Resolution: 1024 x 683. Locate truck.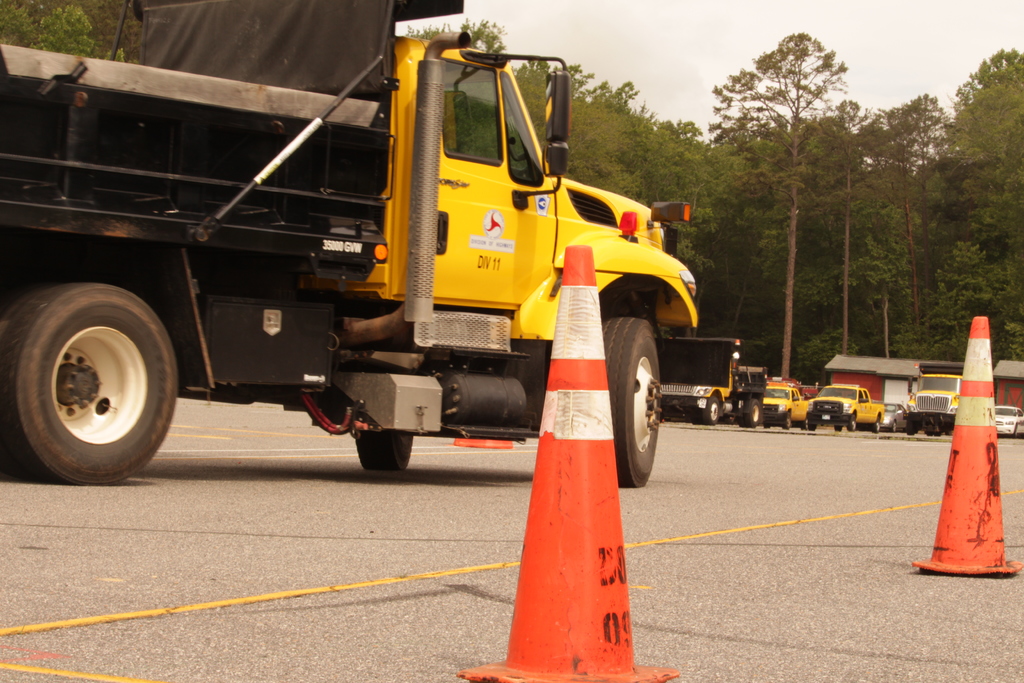
x1=2 y1=25 x2=755 y2=495.
